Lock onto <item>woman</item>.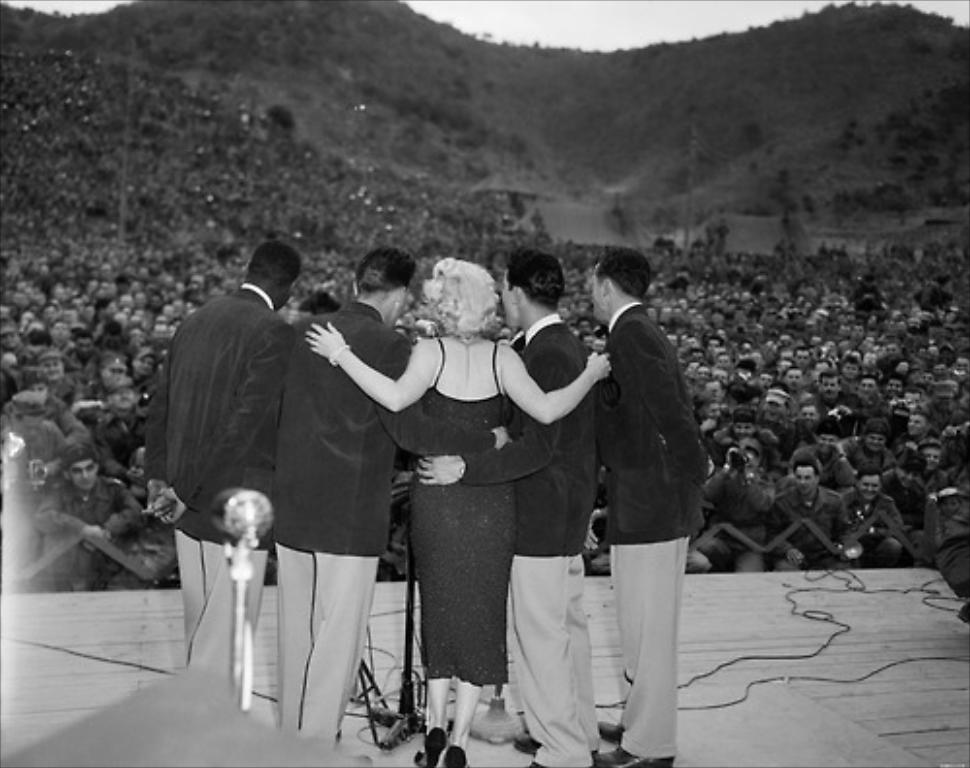
Locked: x1=301, y1=262, x2=611, y2=766.
